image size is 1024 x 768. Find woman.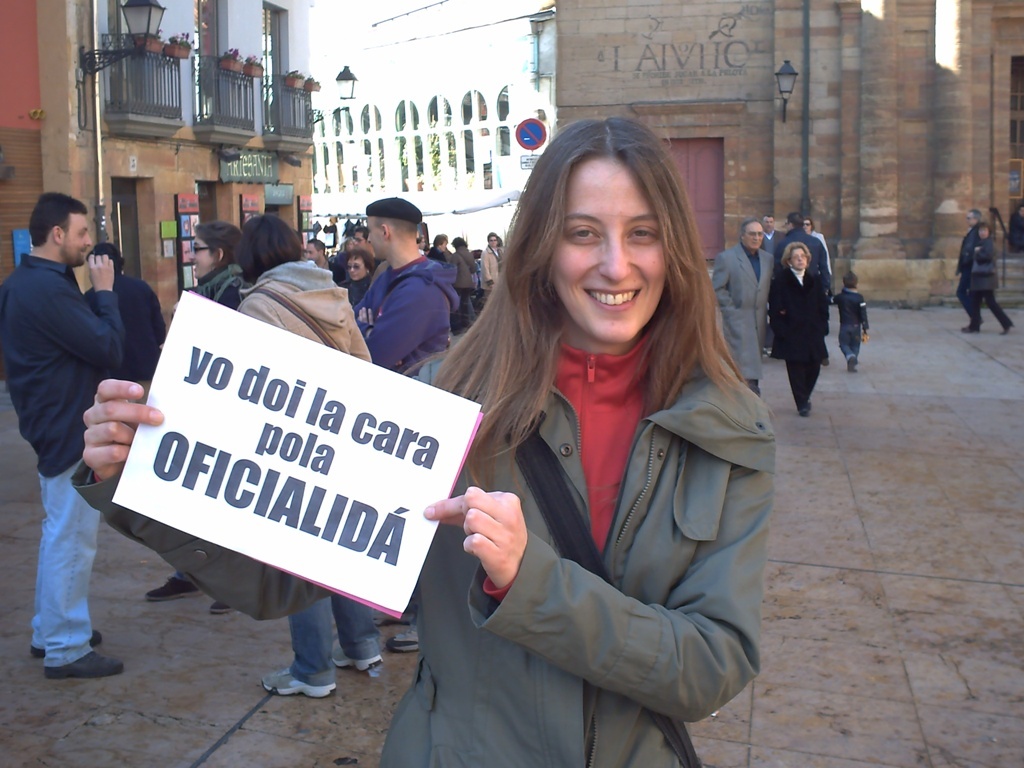
detection(773, 241, 838, 418).
